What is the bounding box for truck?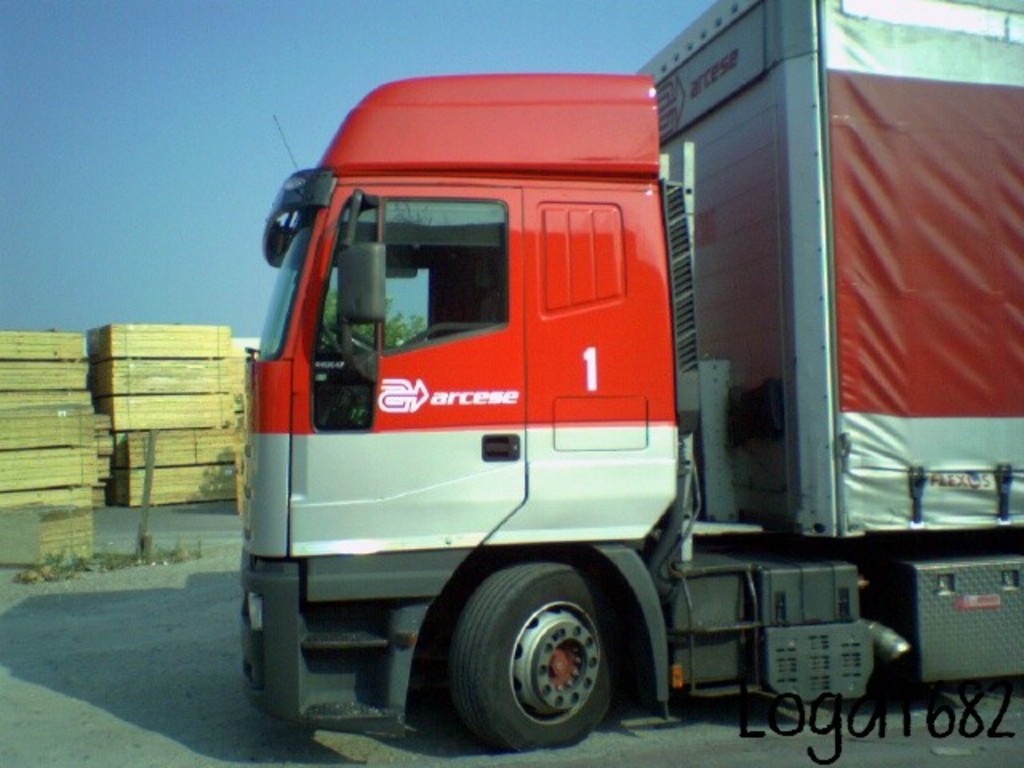
Rect(229, 2, 1022, 757).
